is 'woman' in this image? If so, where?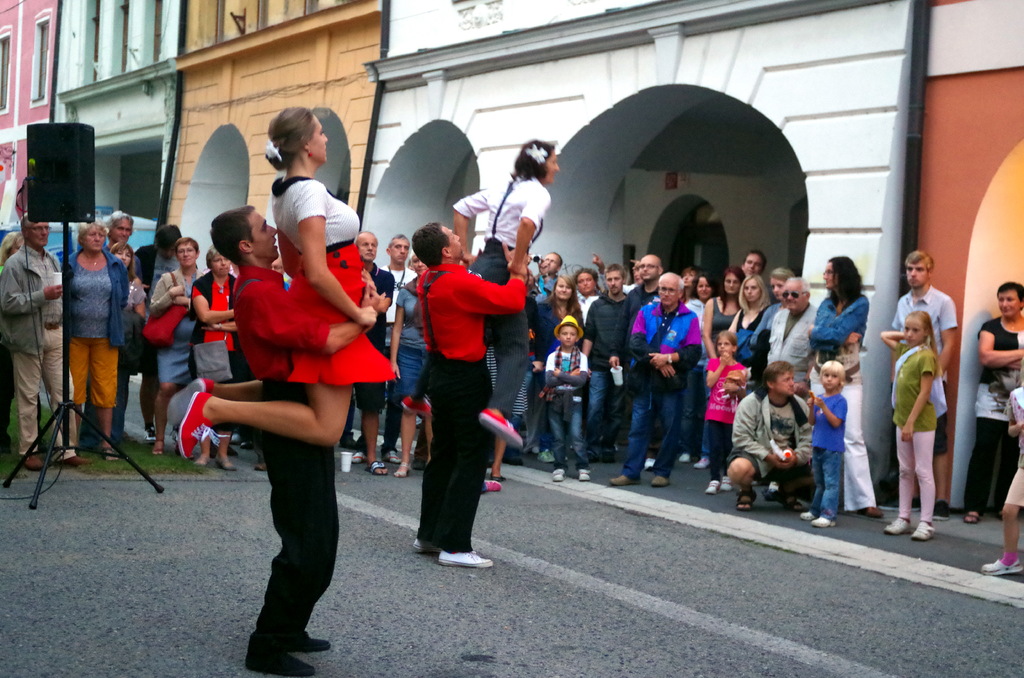
Yes, at crop(145, 235, 204, 454).
